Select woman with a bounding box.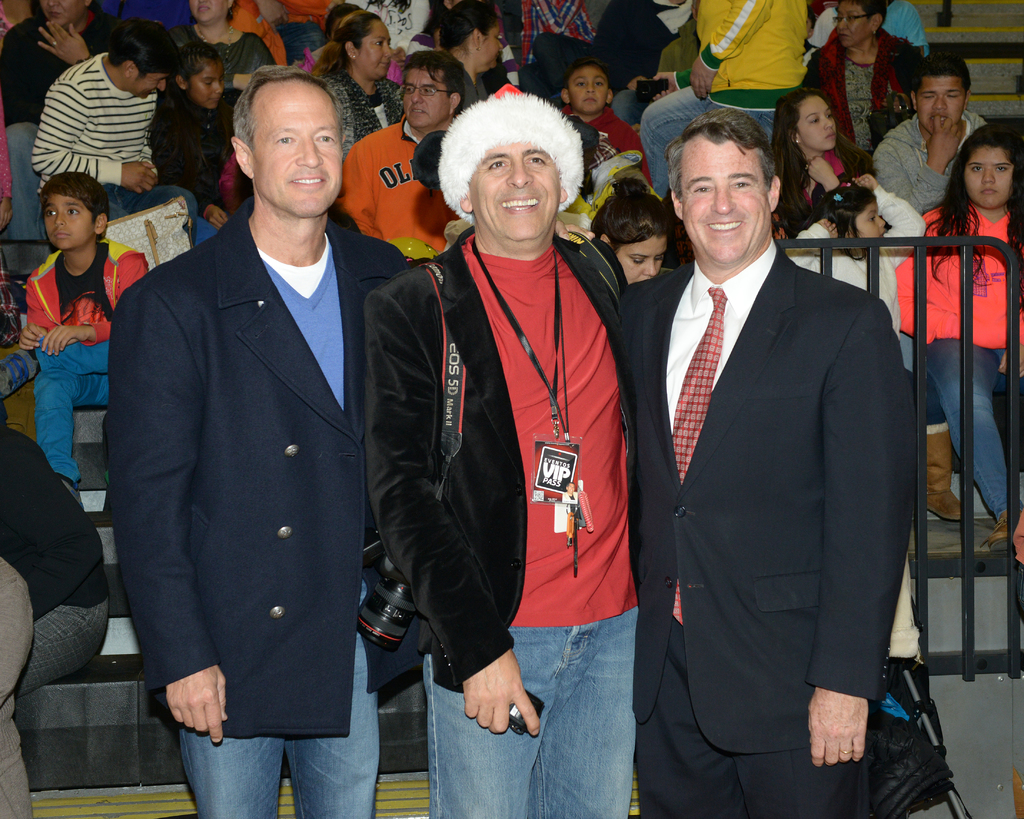
<box>591,171,673,289</box>.
